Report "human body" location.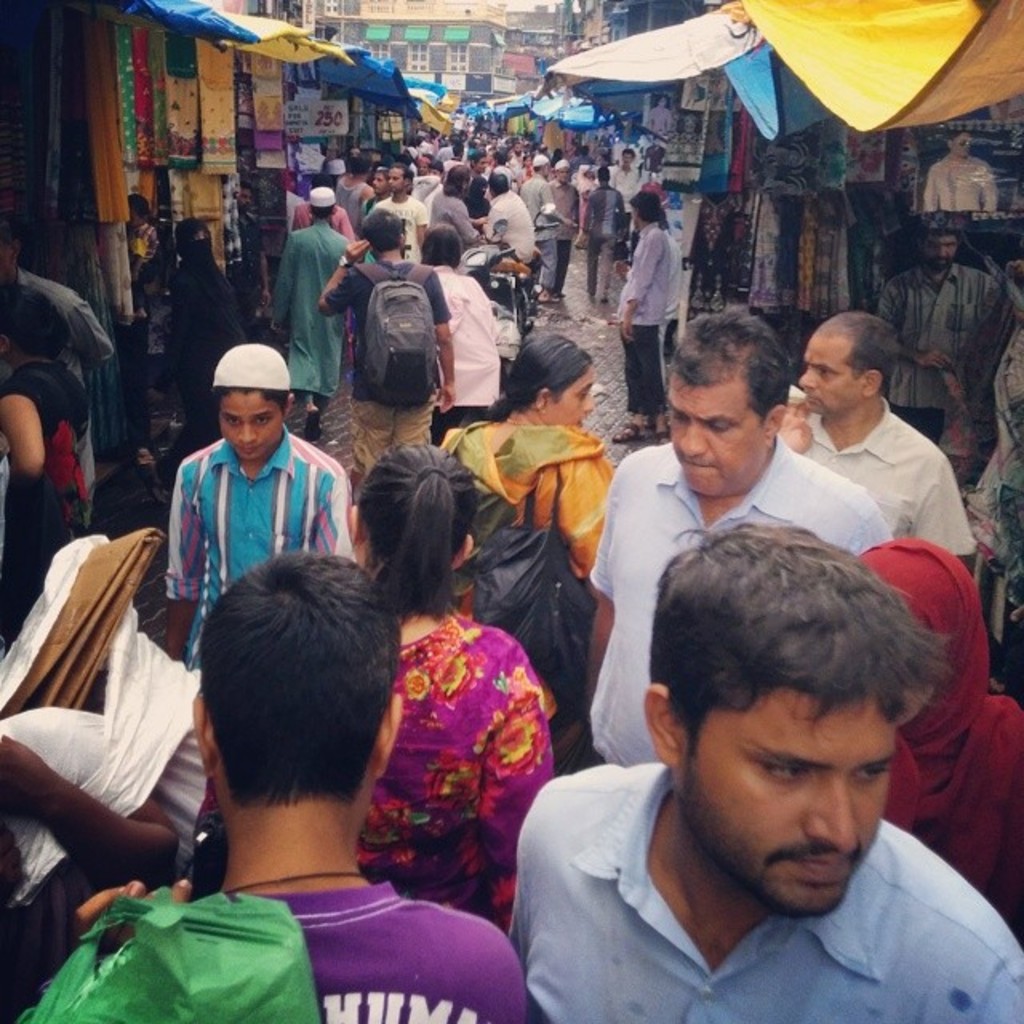
Report: (0,733,179,896).
